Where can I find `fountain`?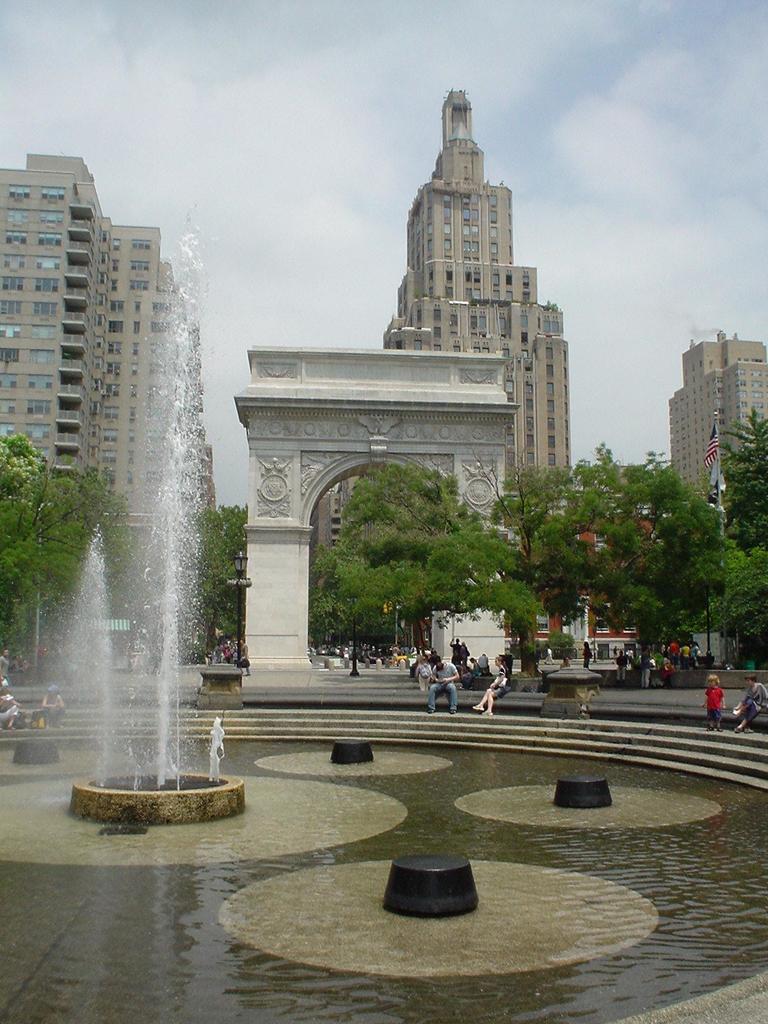
You can find it at 30 228 250 822.
